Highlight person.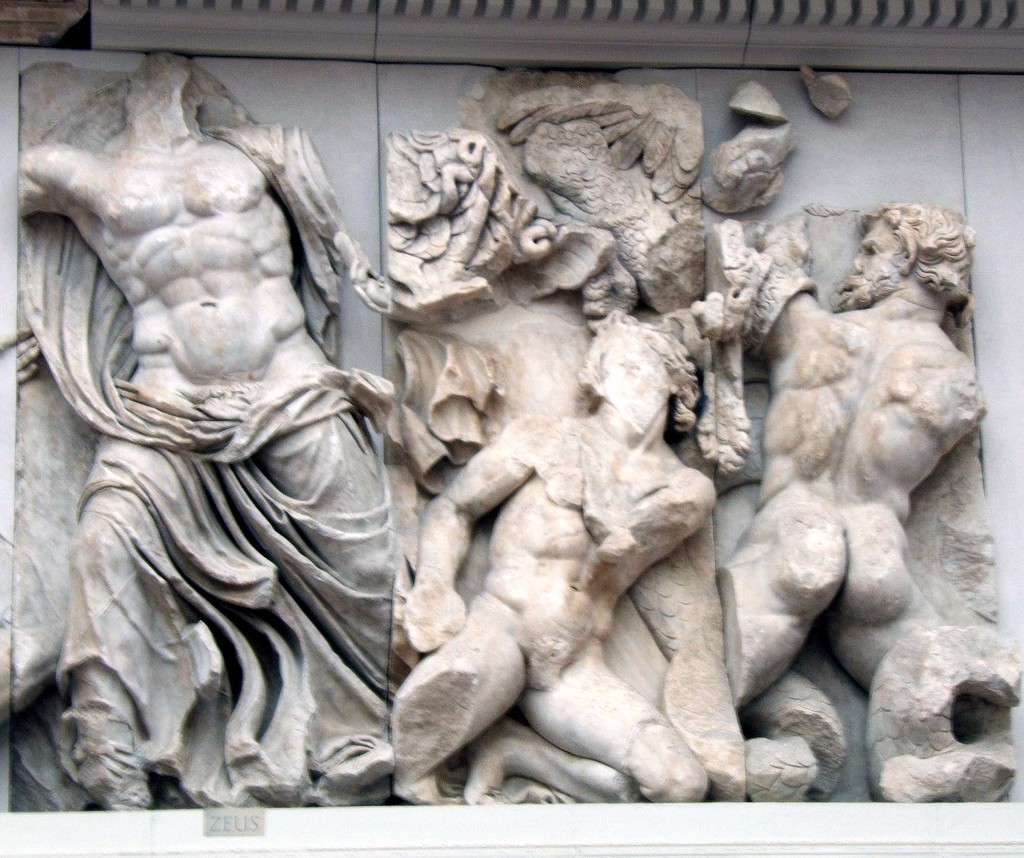
Highlighted region: 698, 191, 994, 762.
